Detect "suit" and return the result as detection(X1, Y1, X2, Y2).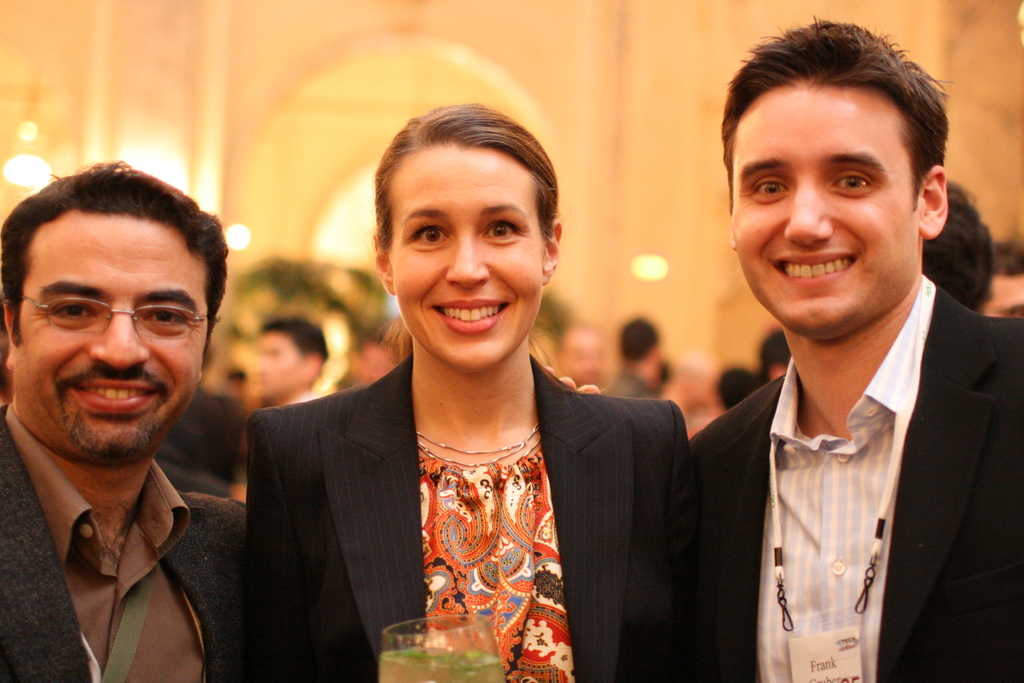
detection(0, 400, 253, 682).
